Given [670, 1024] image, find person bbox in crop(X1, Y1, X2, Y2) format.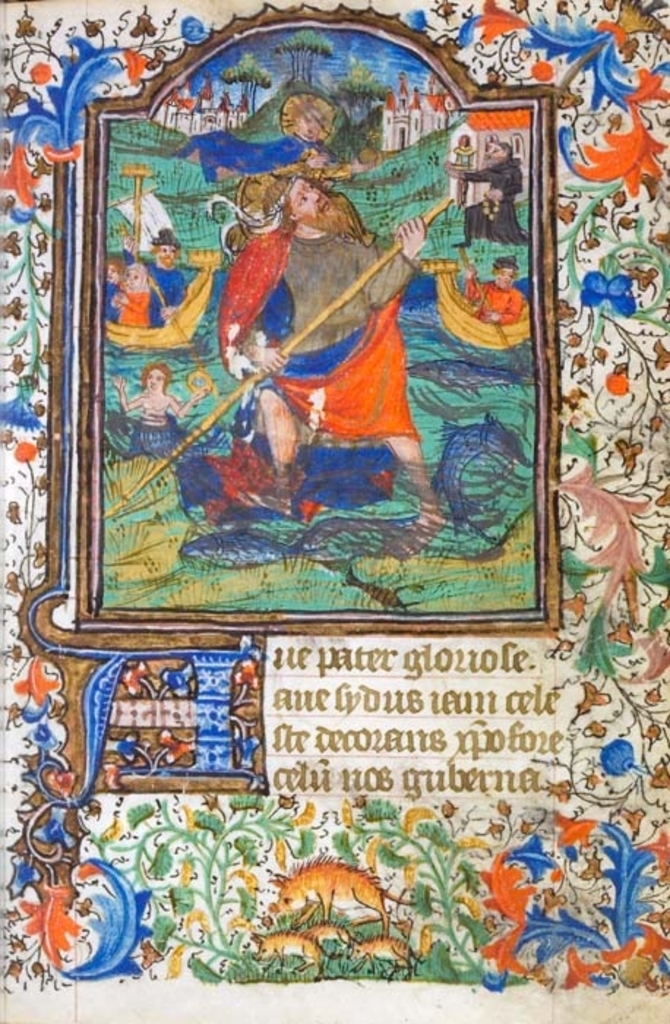
crop(104, 259, 130, 319).
